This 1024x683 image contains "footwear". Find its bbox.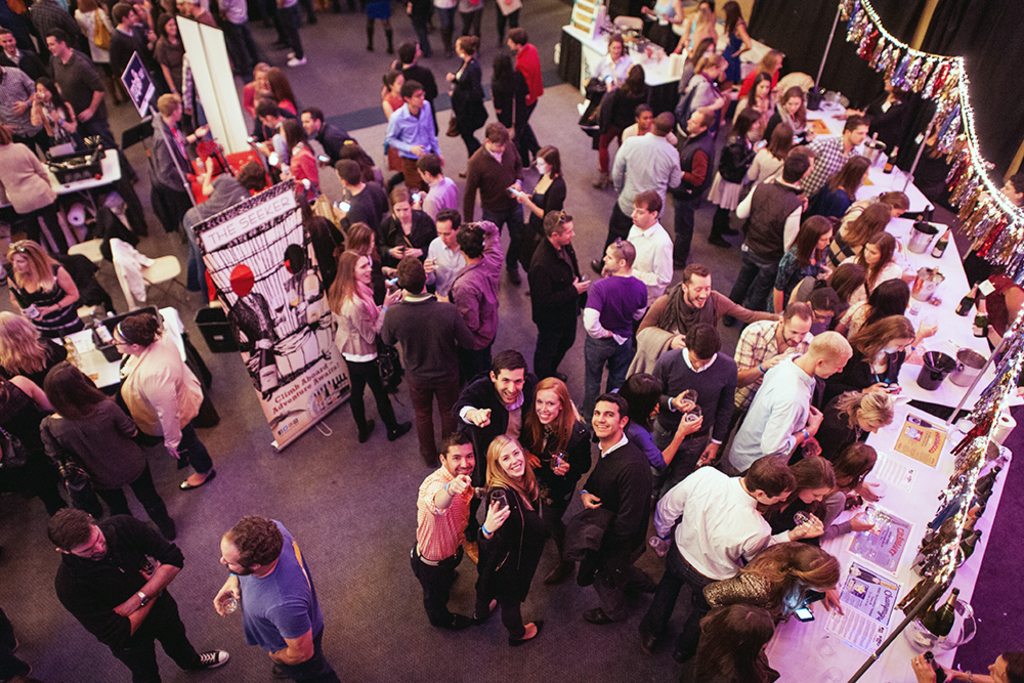
l=726, t=228, r=742, b=239.
